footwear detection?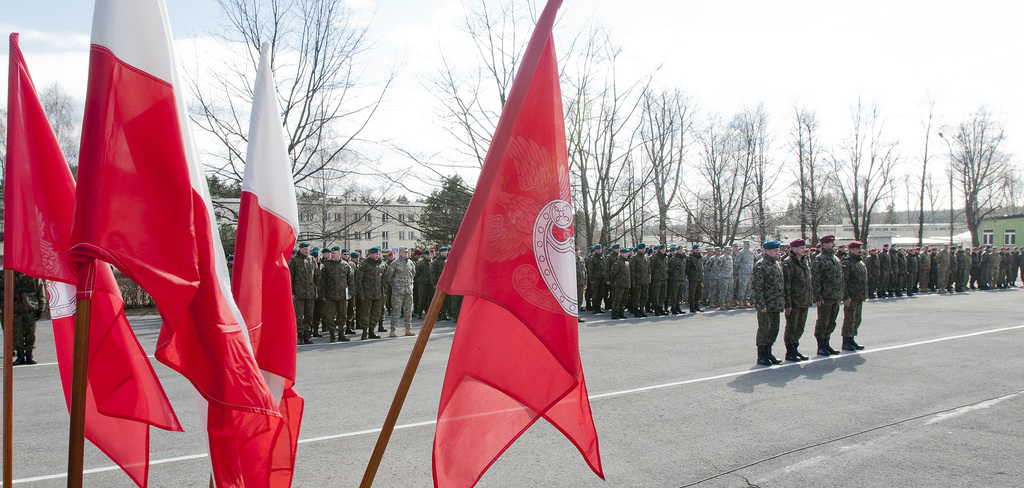
bbox=(378, 318, 387, 331)
